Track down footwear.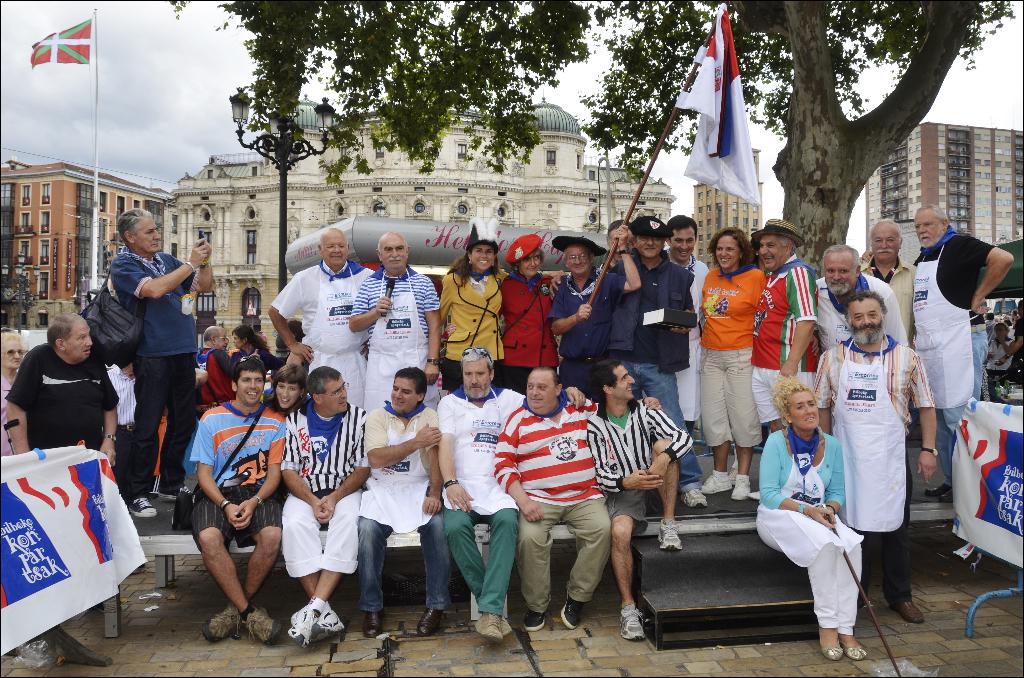
Tracked to region(283, 599, 344, 645).
